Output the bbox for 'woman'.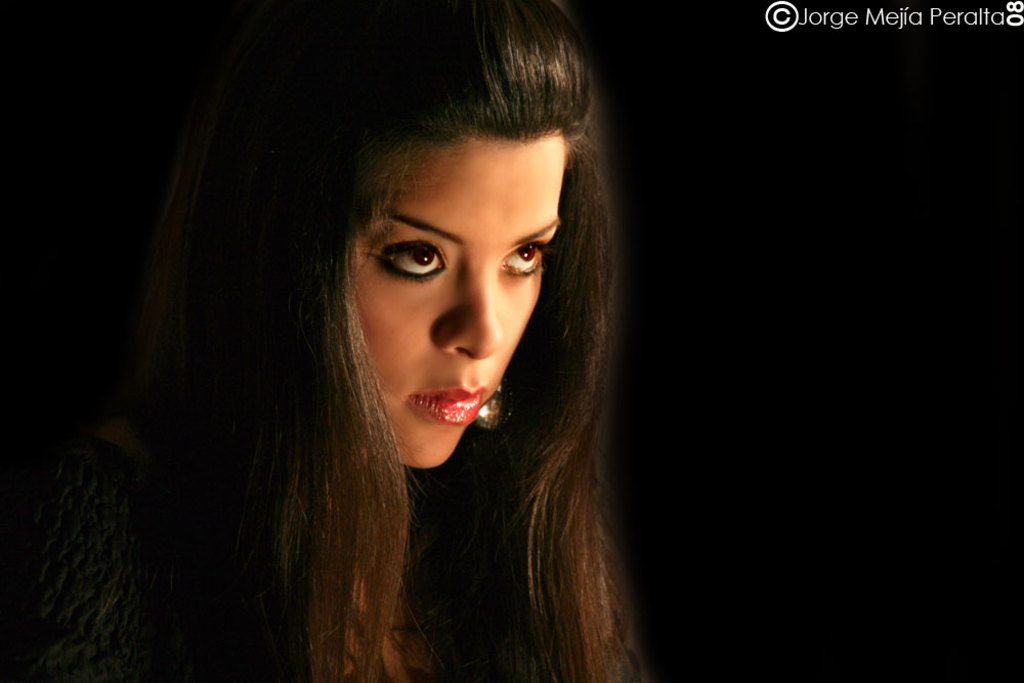
<bbox>0, 0, 652, 677</bbox>.
